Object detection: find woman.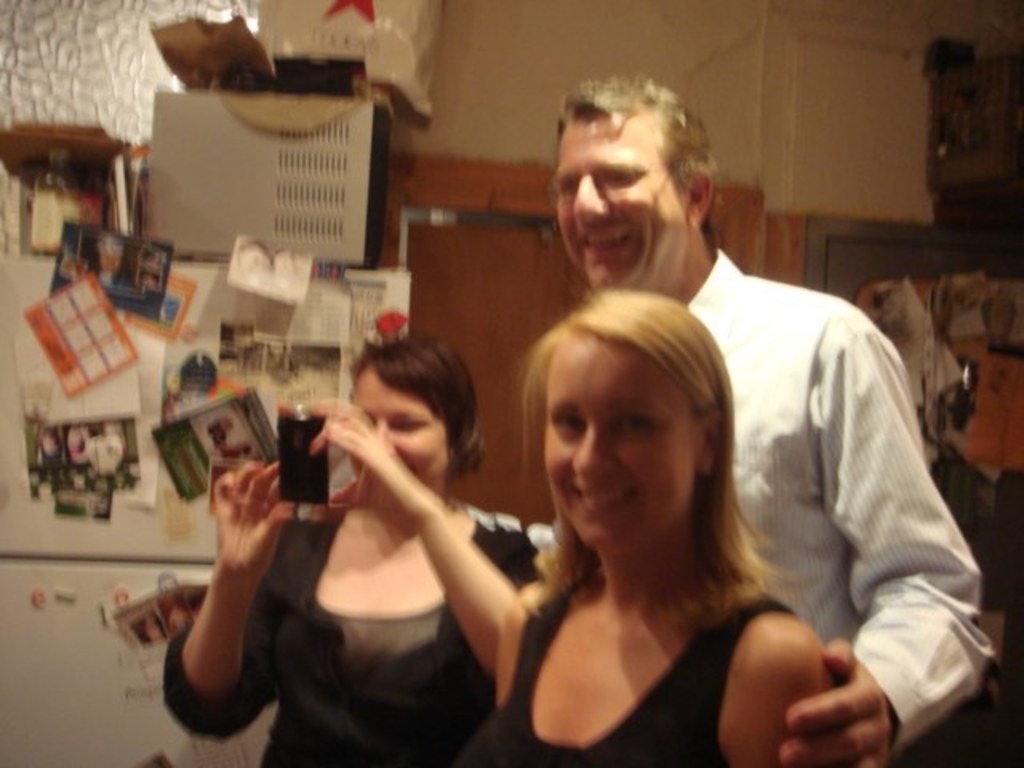
bbox=[456, 261, 861, 767].
